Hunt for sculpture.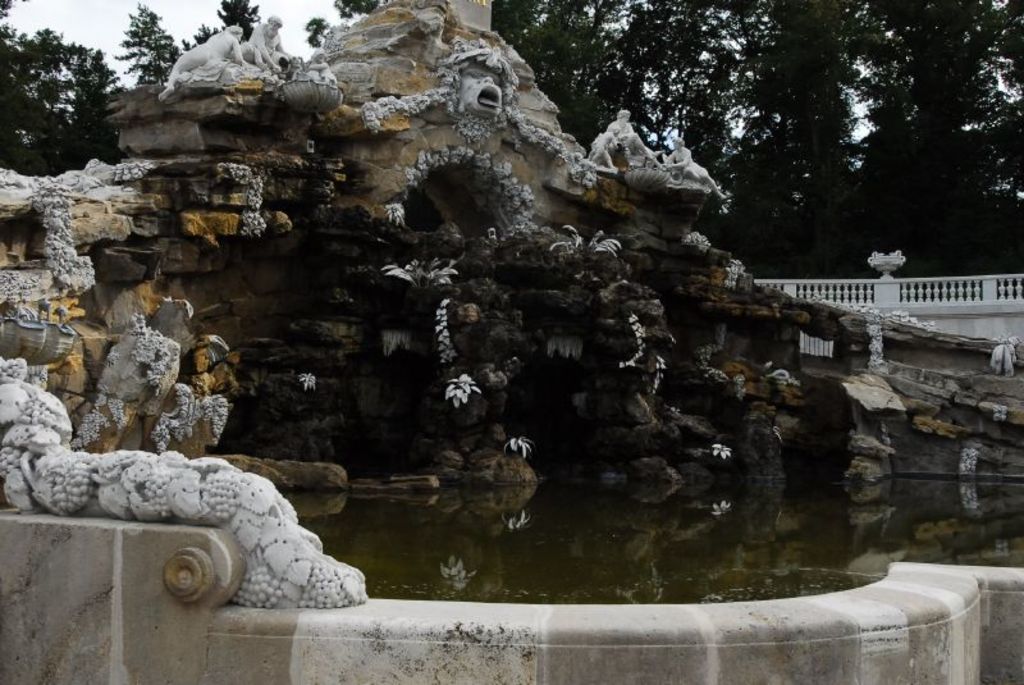
Hunted down at left=244, top=12, right=294, bottom=68.
